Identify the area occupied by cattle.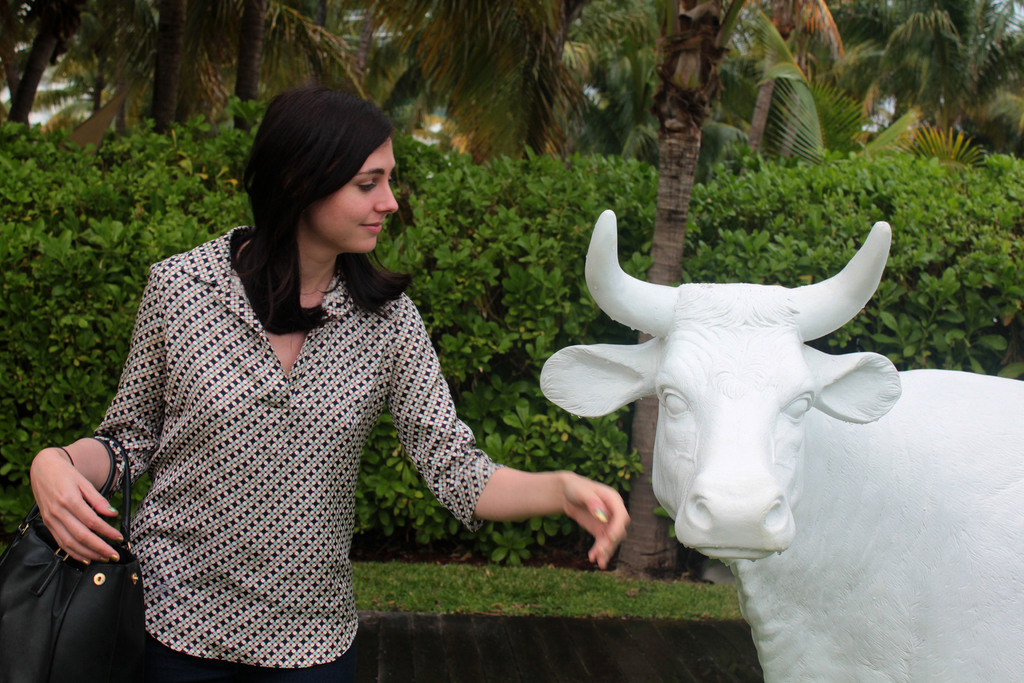
Area: left=541, top=203, right=1023, bottom=682.
